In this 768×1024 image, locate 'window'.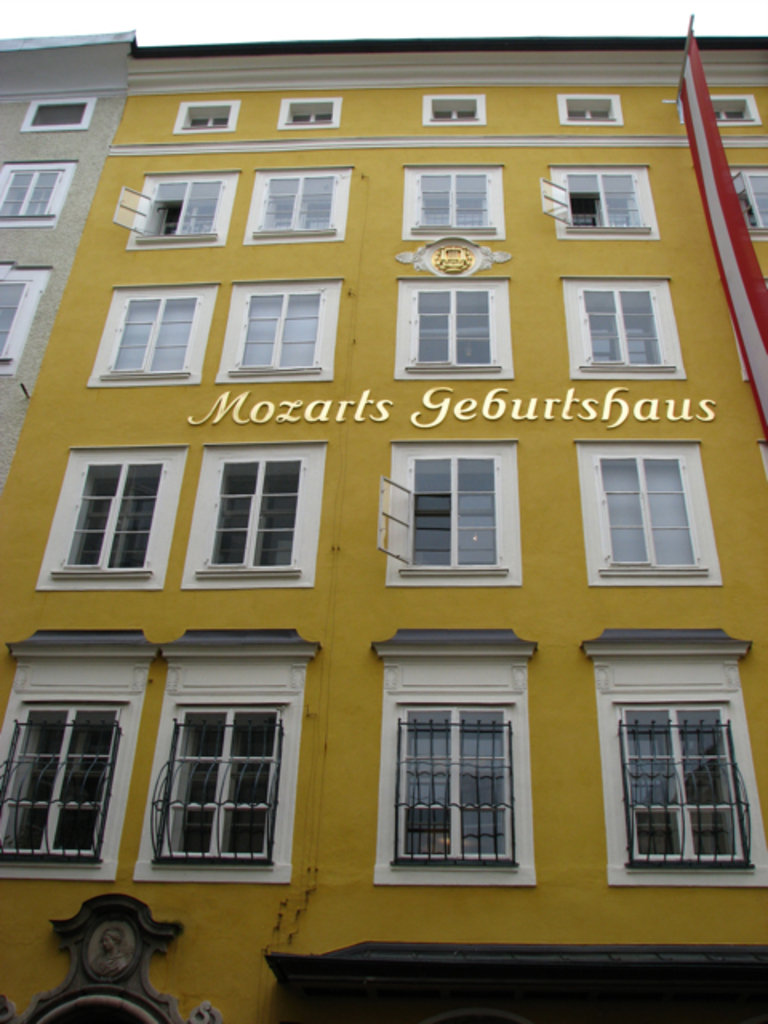
Bounding box: l=283, t=101, r=344, b=130.
